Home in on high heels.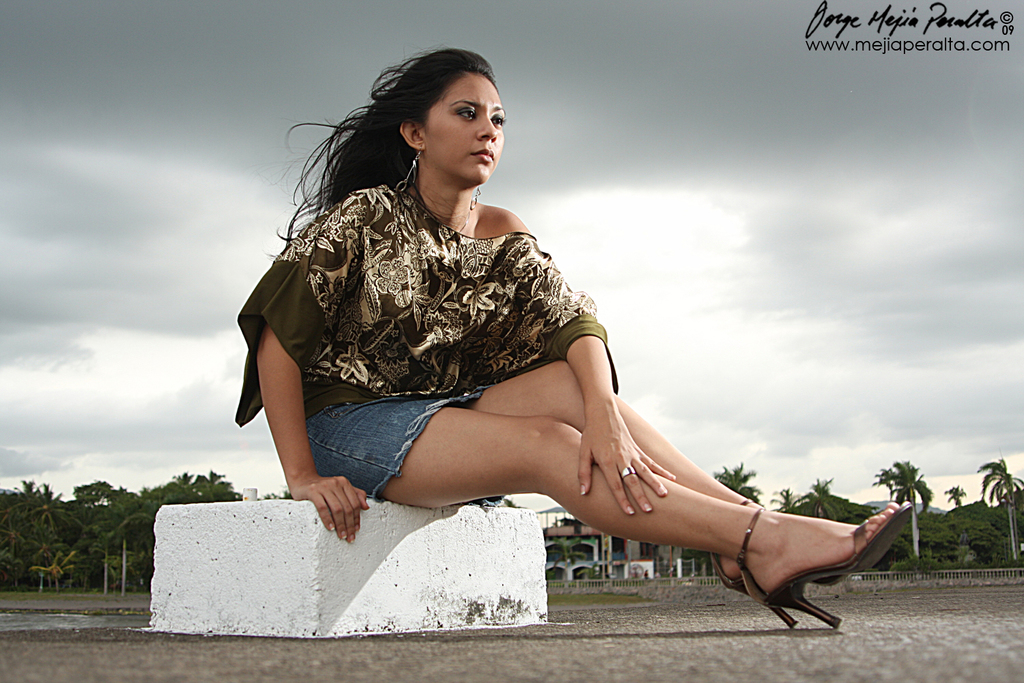
Homed in at [x1=714, y1=559, x2=793, y2=627].
